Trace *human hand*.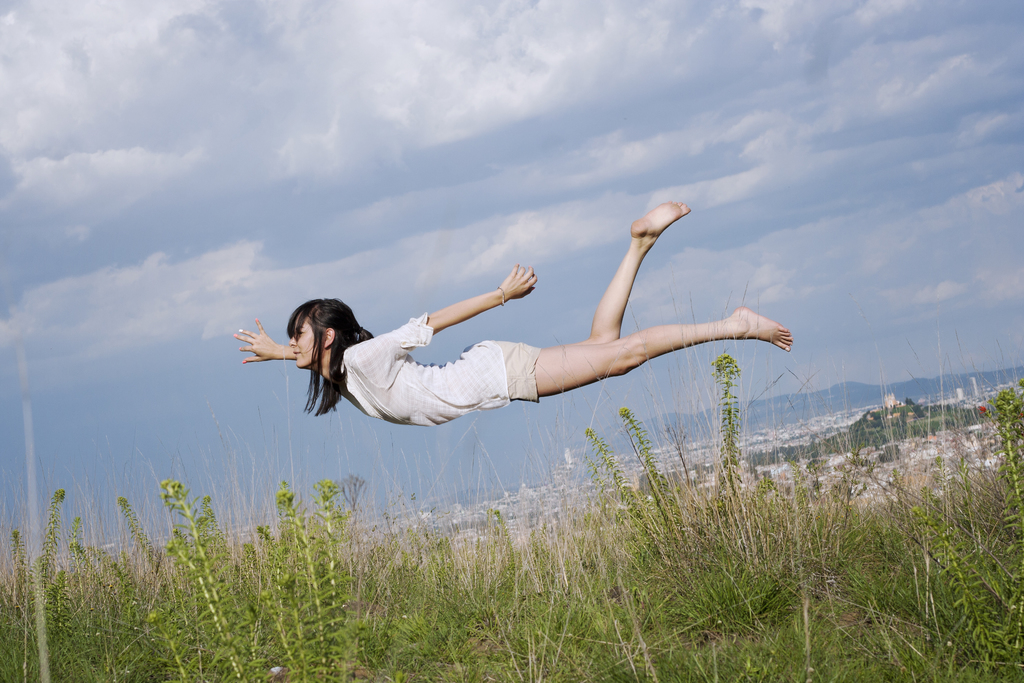
Traced to detection(230, 315, 280, 365).
